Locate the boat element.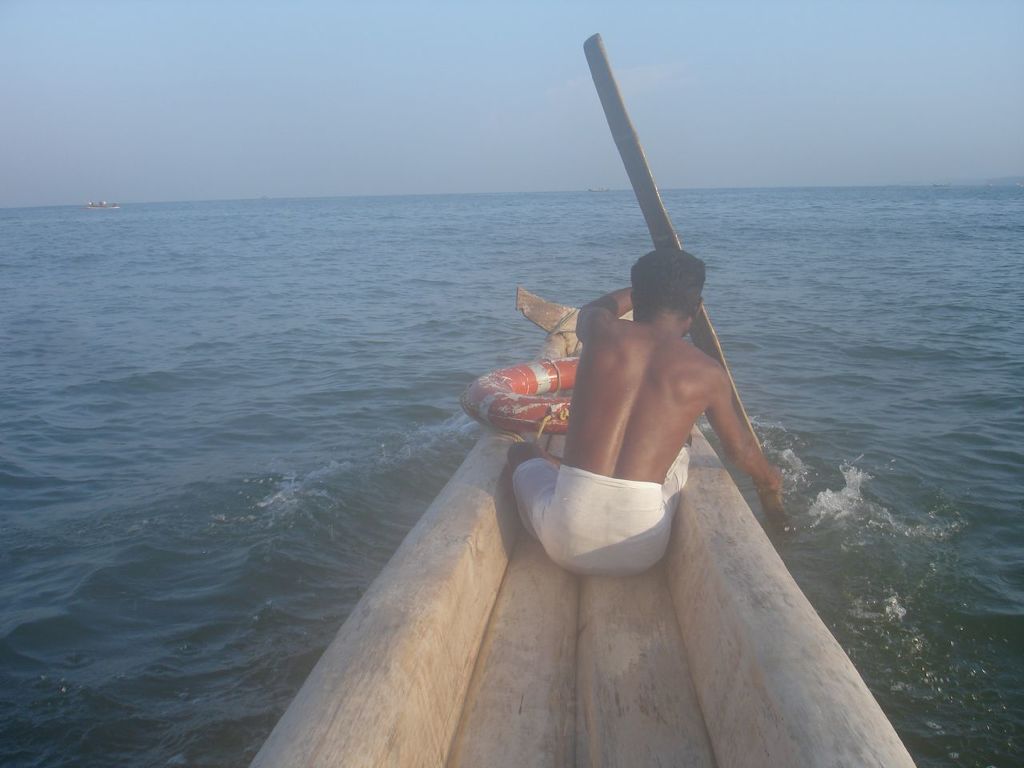
Element bbox: select_region(235, 313, 923, 725).
